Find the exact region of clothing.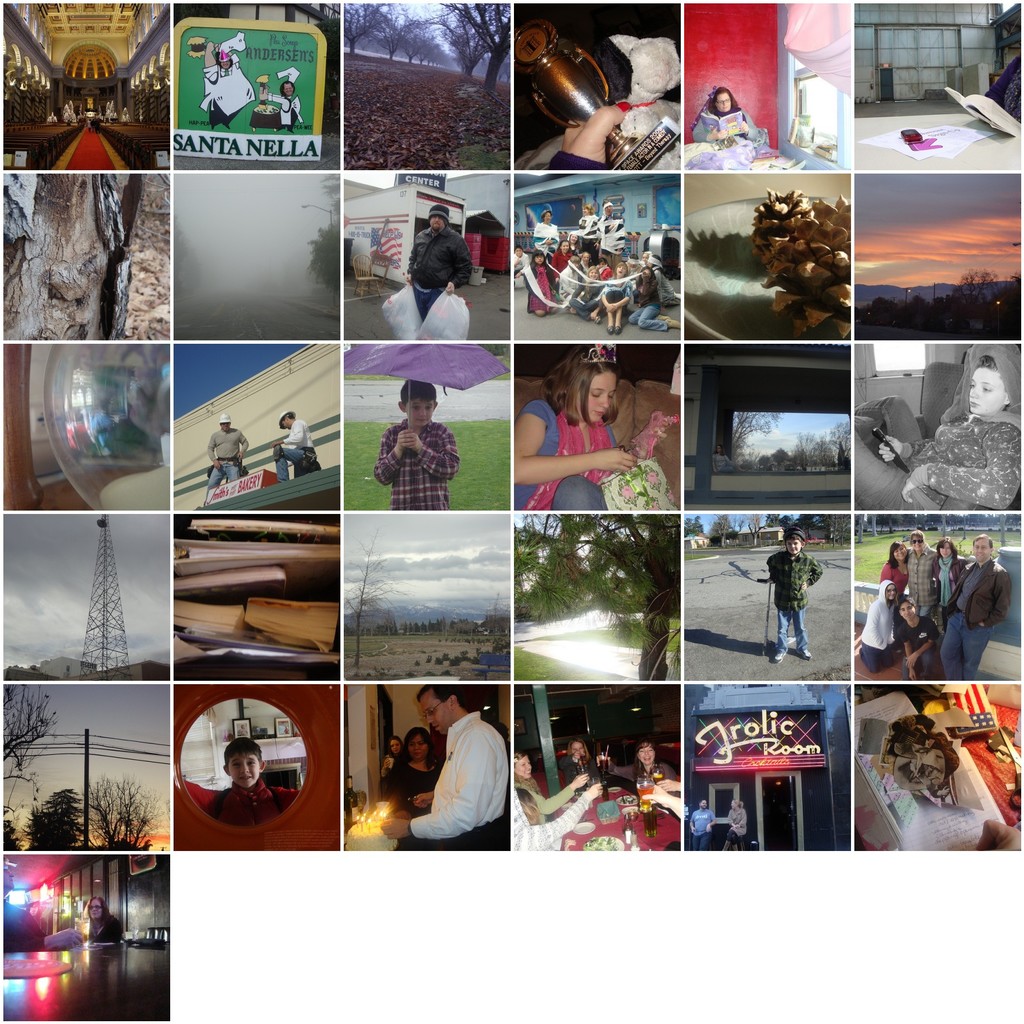
Exact region: box=[550, 150, 607, 173].
